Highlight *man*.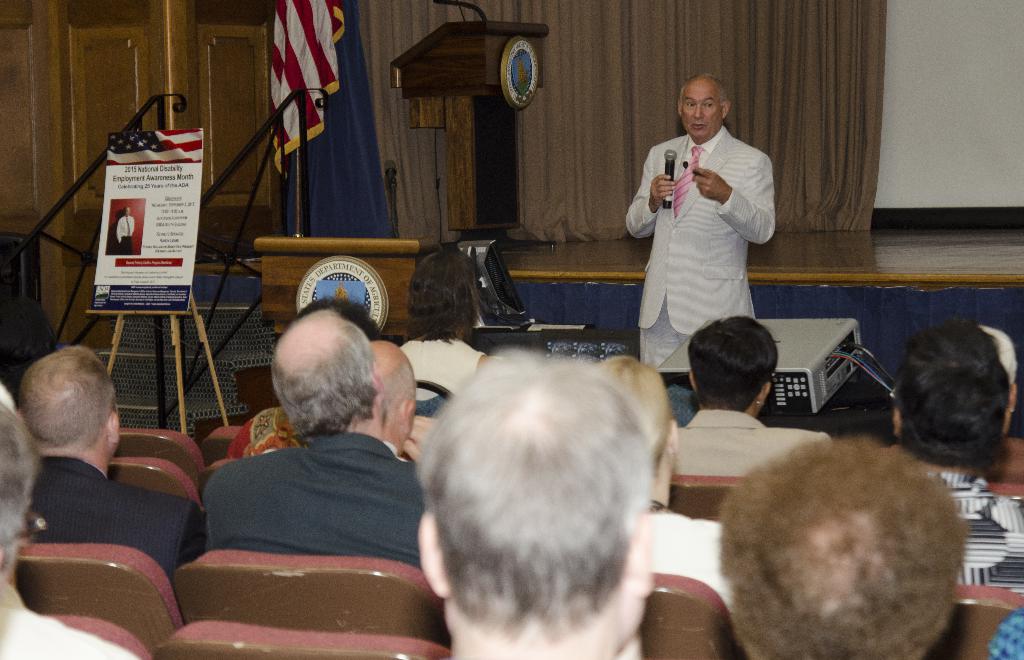
Highlighted region: detection(374, 339, 436, 466).
